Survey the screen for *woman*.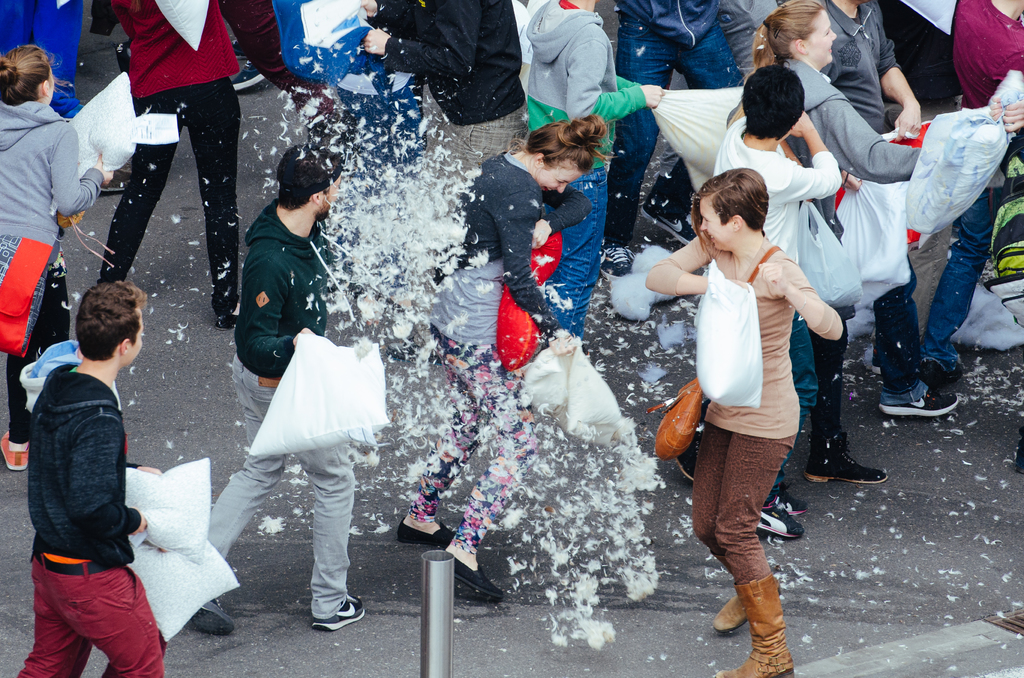
Survey found: <region>653, 163, 844, 649</region>.
